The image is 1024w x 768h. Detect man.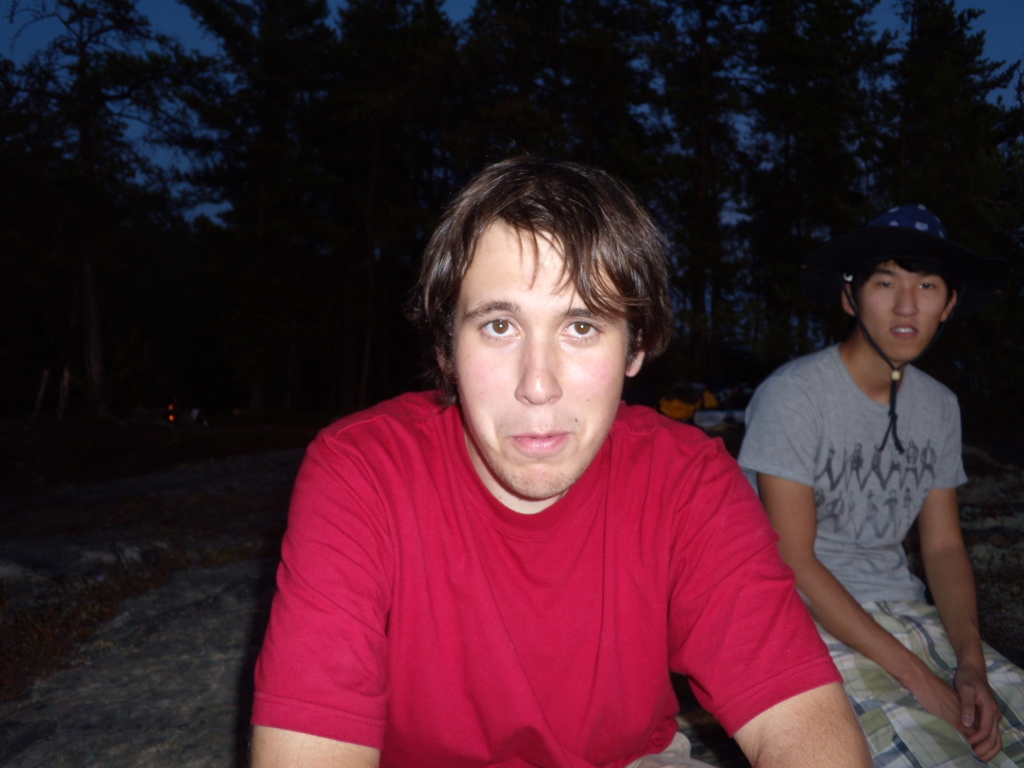
Detection: BBox(235, 133, 888, 761).
